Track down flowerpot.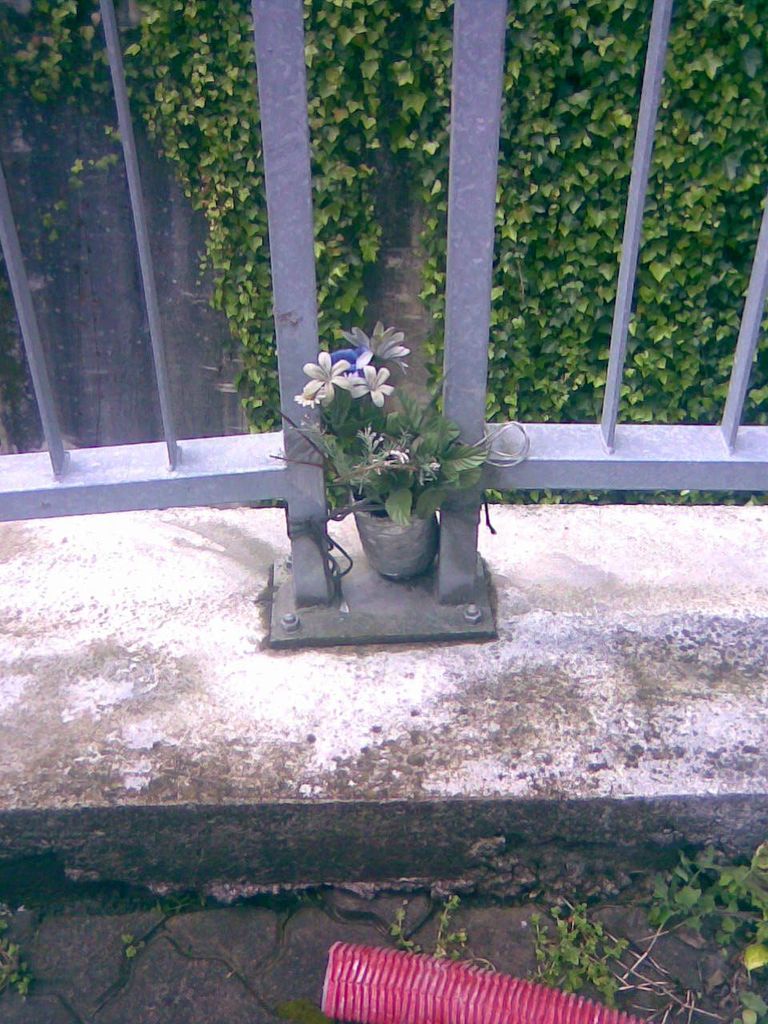
Tracked to 348/509/442/585.
